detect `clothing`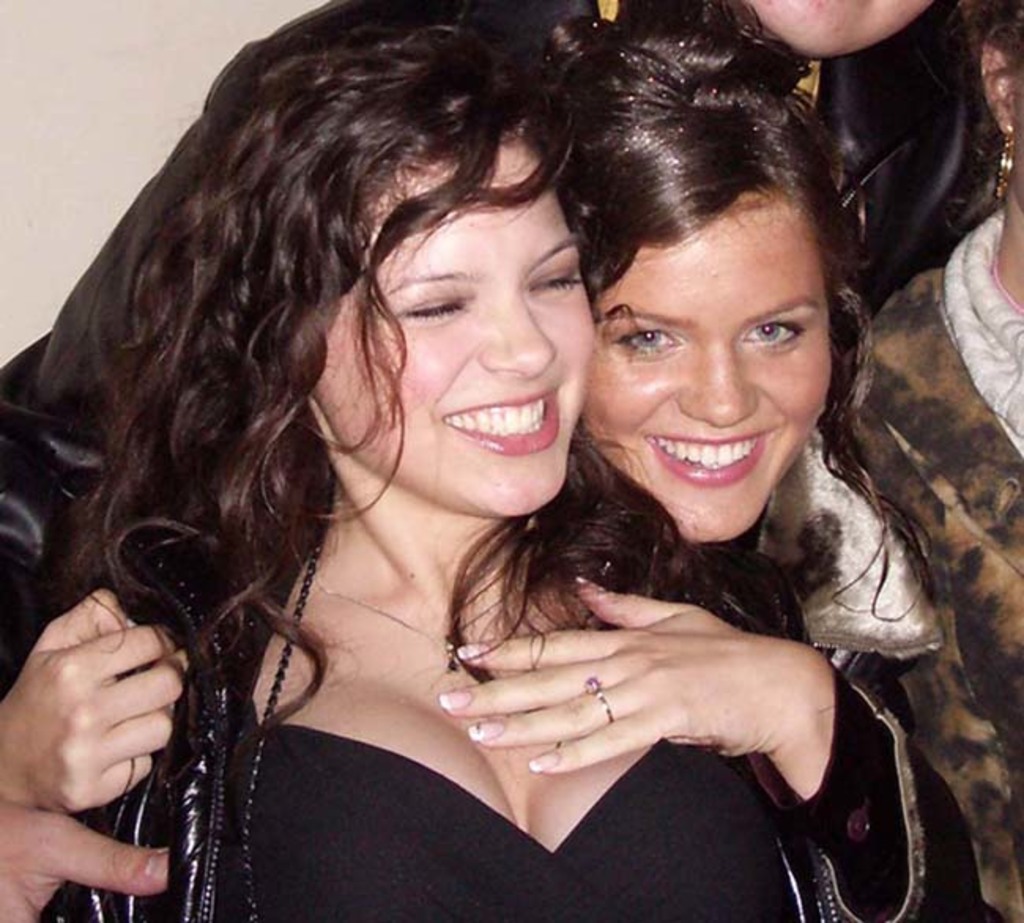
110 539 952 887
